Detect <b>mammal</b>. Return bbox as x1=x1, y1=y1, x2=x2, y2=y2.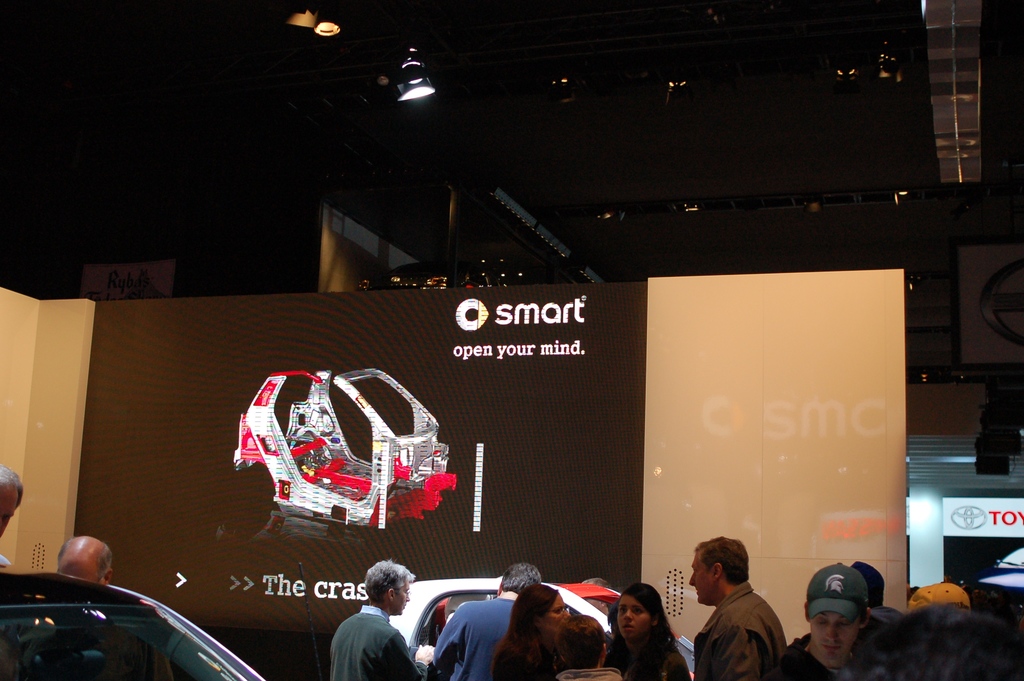
x1=0, y1=468, x2=25, y2=572.
